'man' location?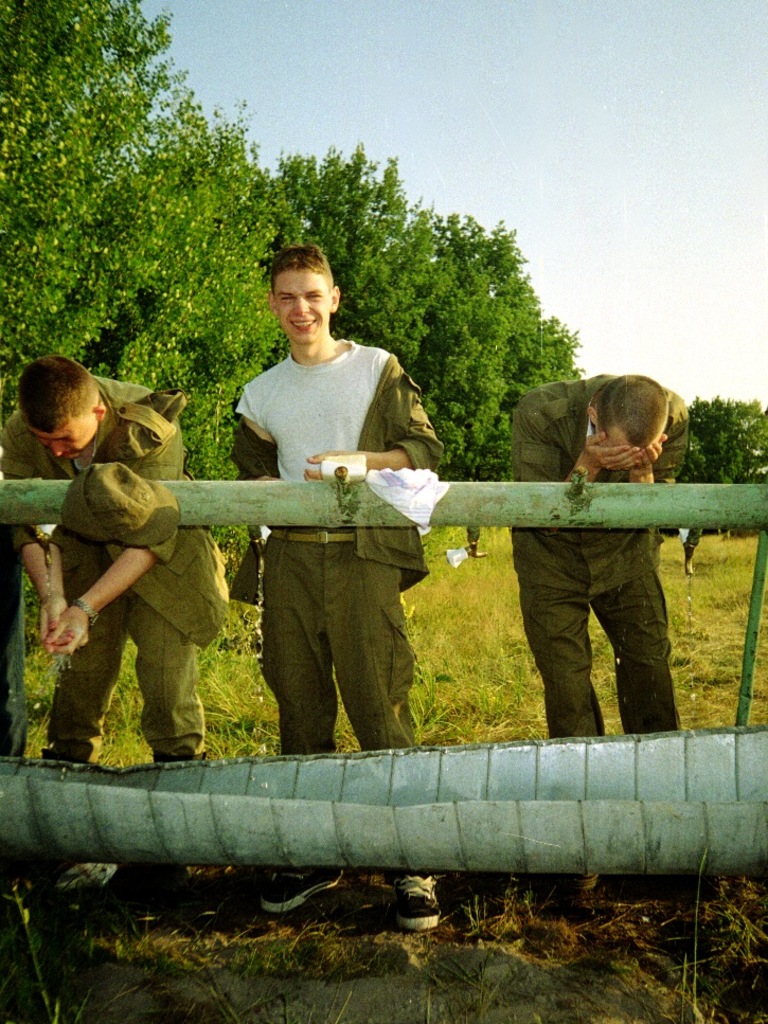
region(210, 265, 454, 715)
